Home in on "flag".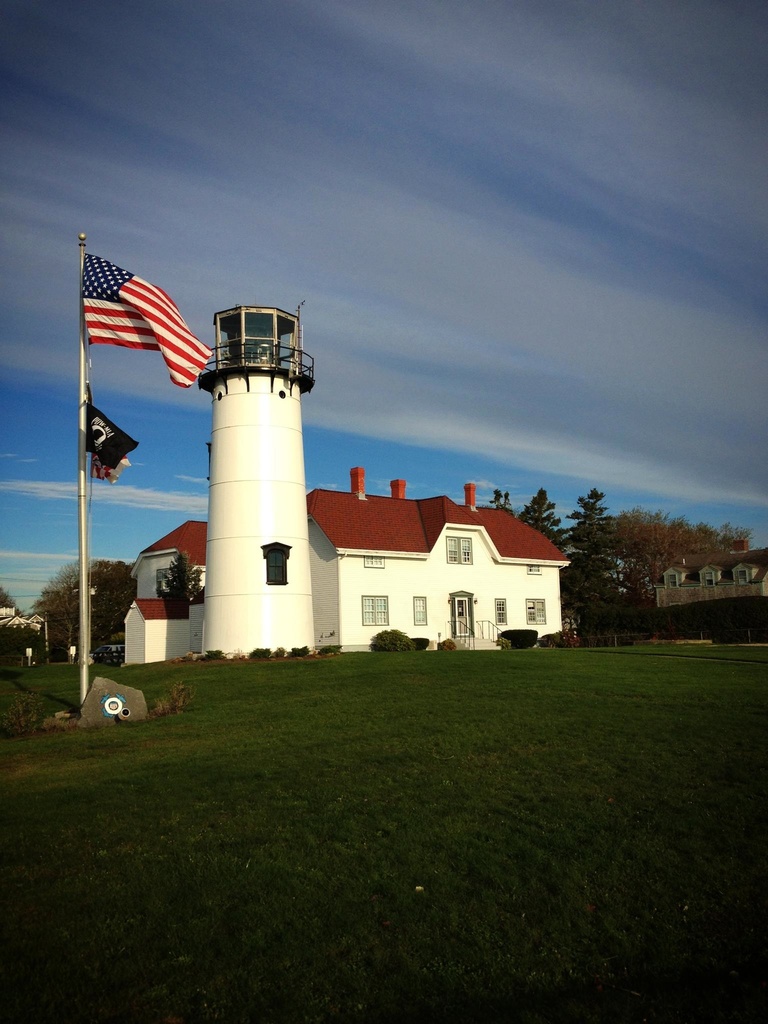
Homed in at box(78, 399, 143, 472).
